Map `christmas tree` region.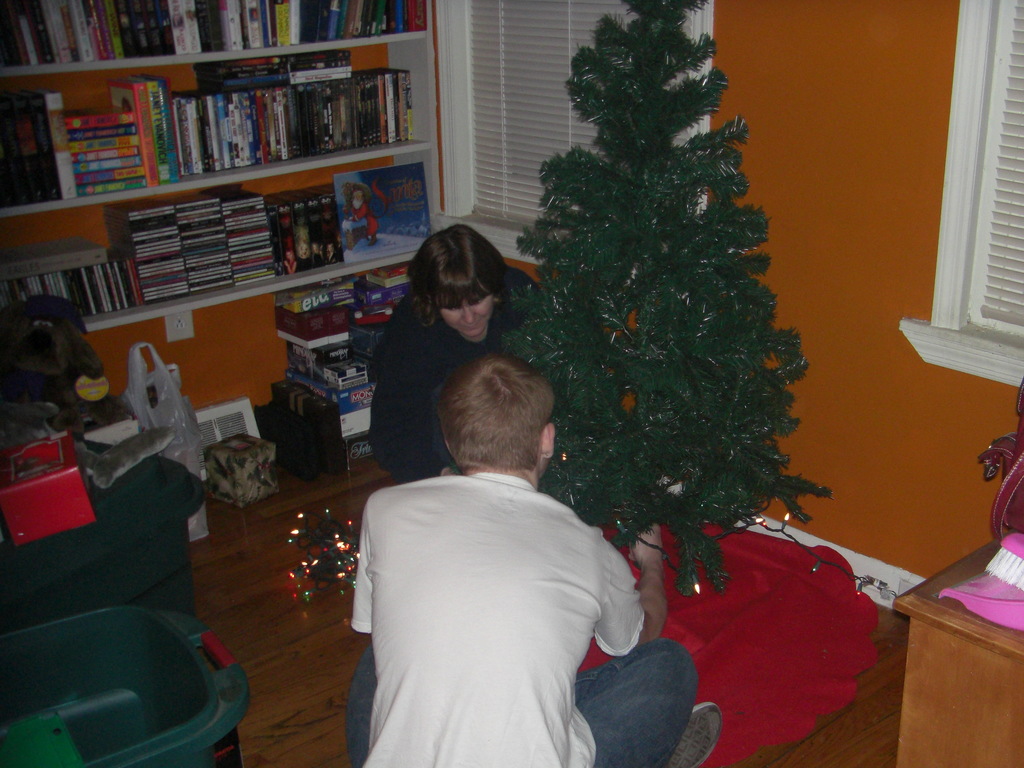
Mapped to region(499, 0, 837, 609).
